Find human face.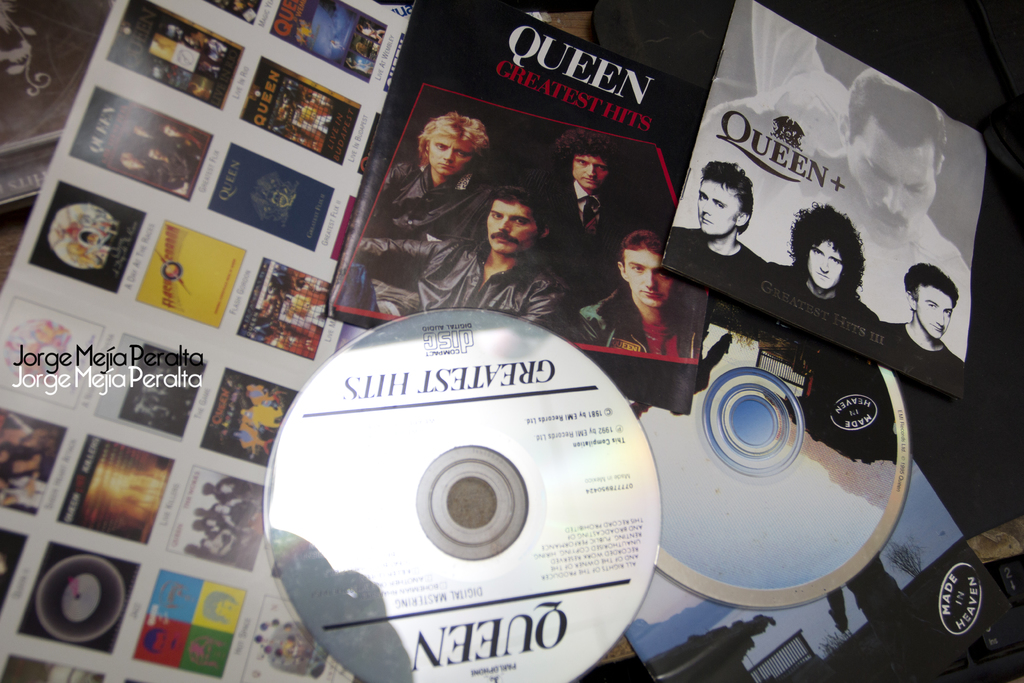
429 136 474 178.
